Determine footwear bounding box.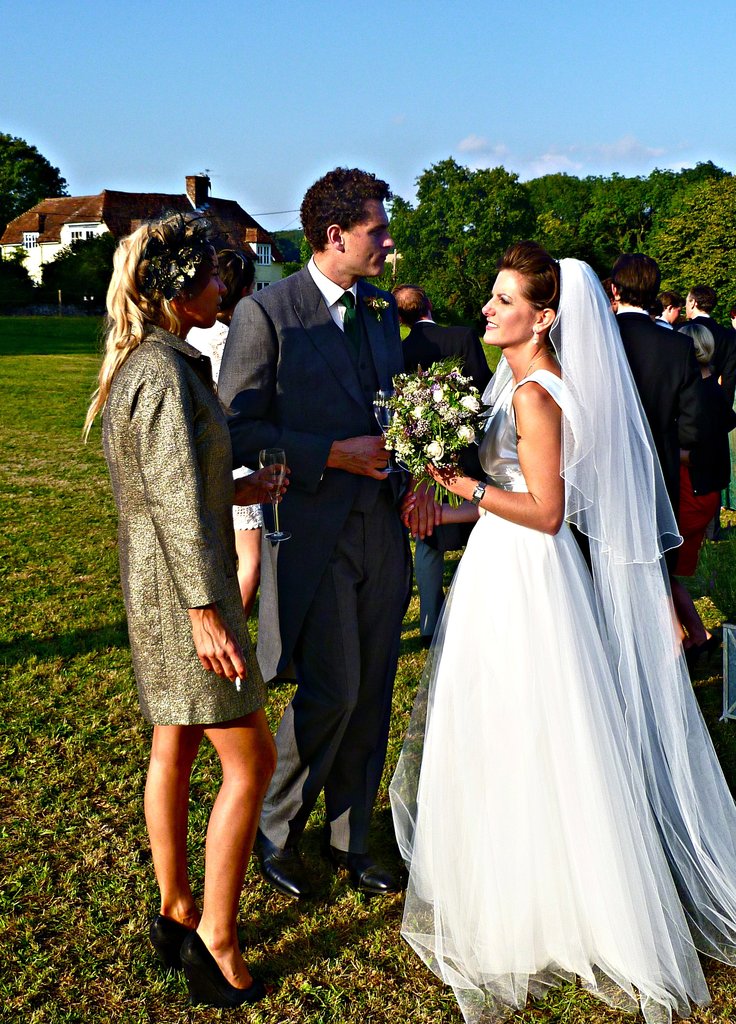
Determined: crop(687, 638, 704, 669).
